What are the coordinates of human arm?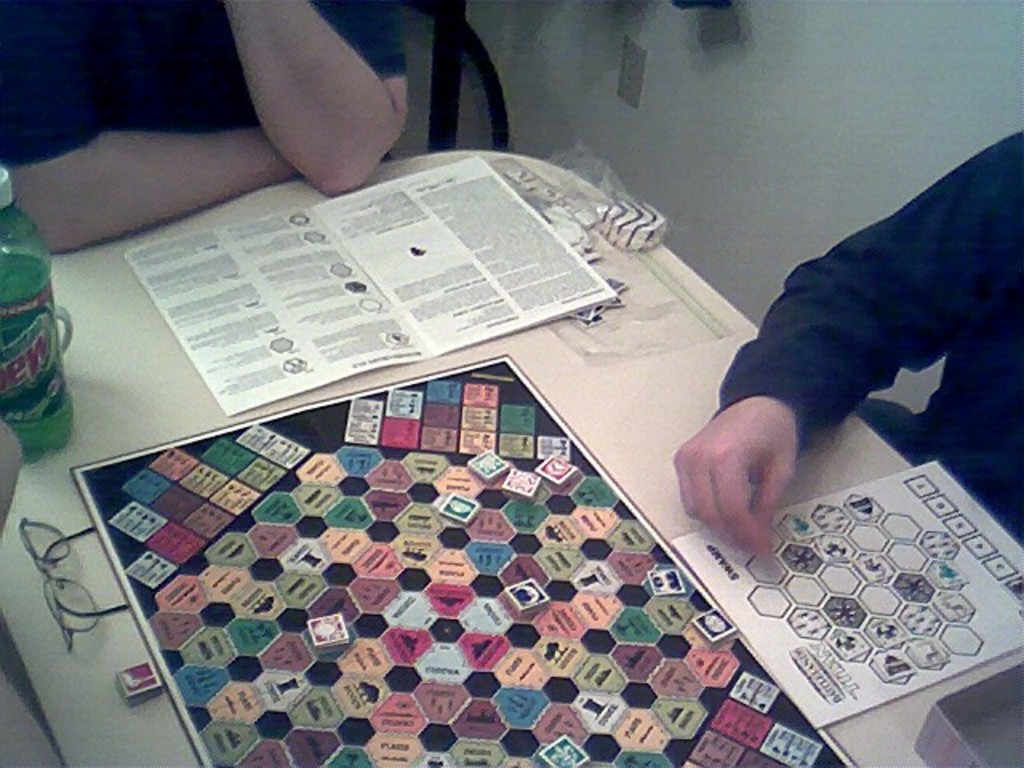
left=0, top=21, right=296, bottom=250.
